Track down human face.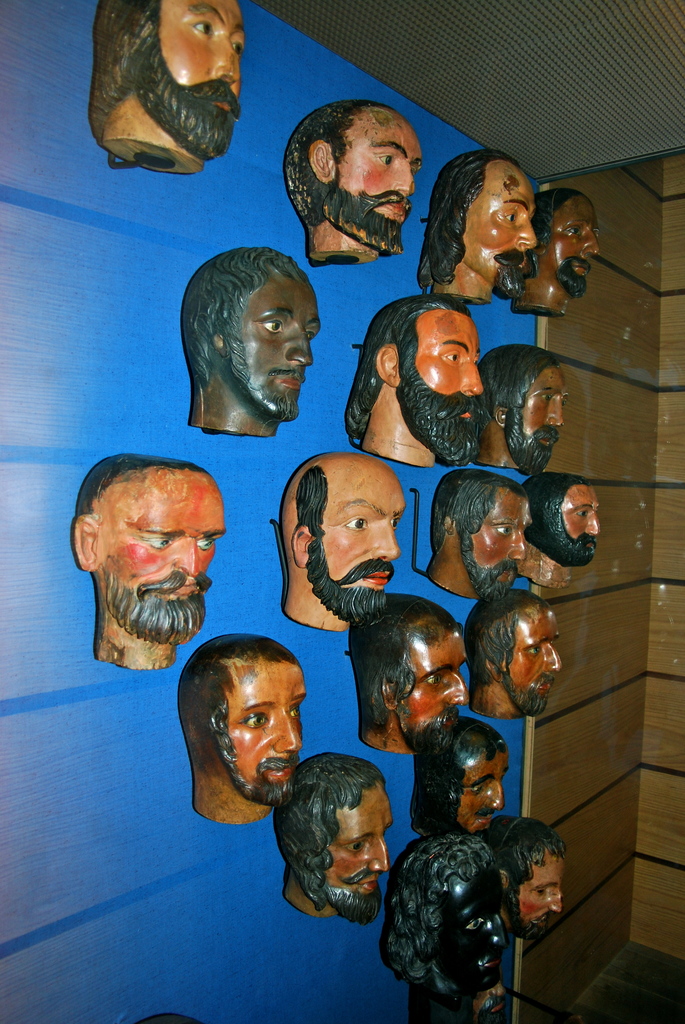
Tracked to (x1=520, y1=844, x2=562, y2=938).
